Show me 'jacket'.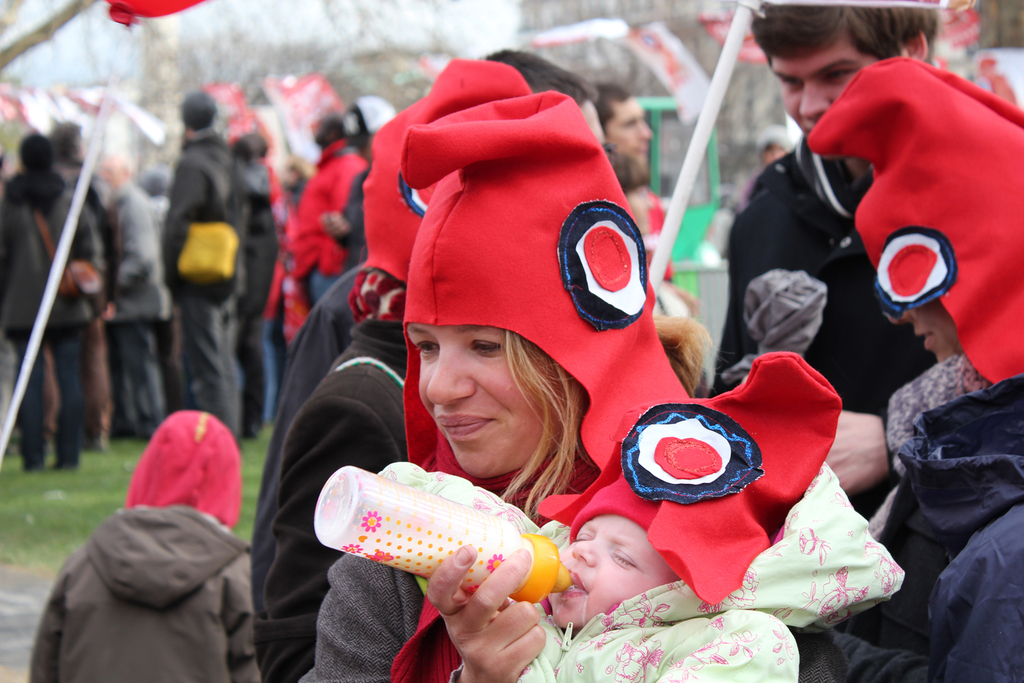
'jacket' is here: box=[0, 167, 109, 332].
